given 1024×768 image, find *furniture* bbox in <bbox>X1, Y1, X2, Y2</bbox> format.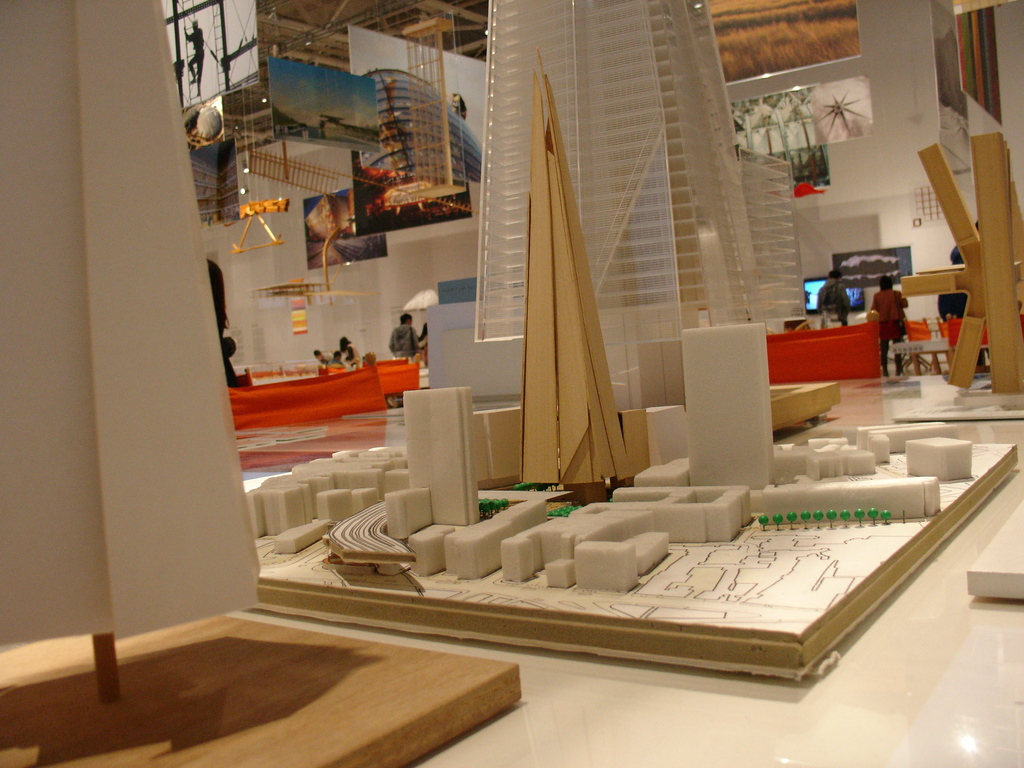
<bbox>948, 315, 989, 362</bbox>.
